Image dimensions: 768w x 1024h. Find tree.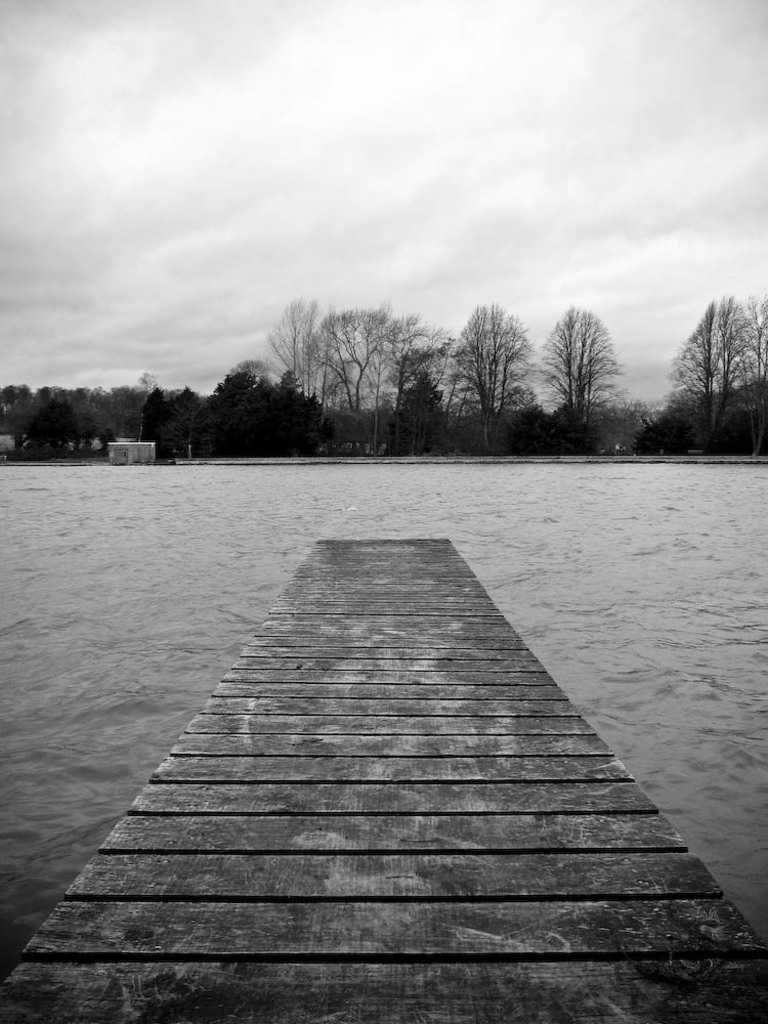
{"x1": 668, "y1": 270, "x2": 766, "y2": 433}.
